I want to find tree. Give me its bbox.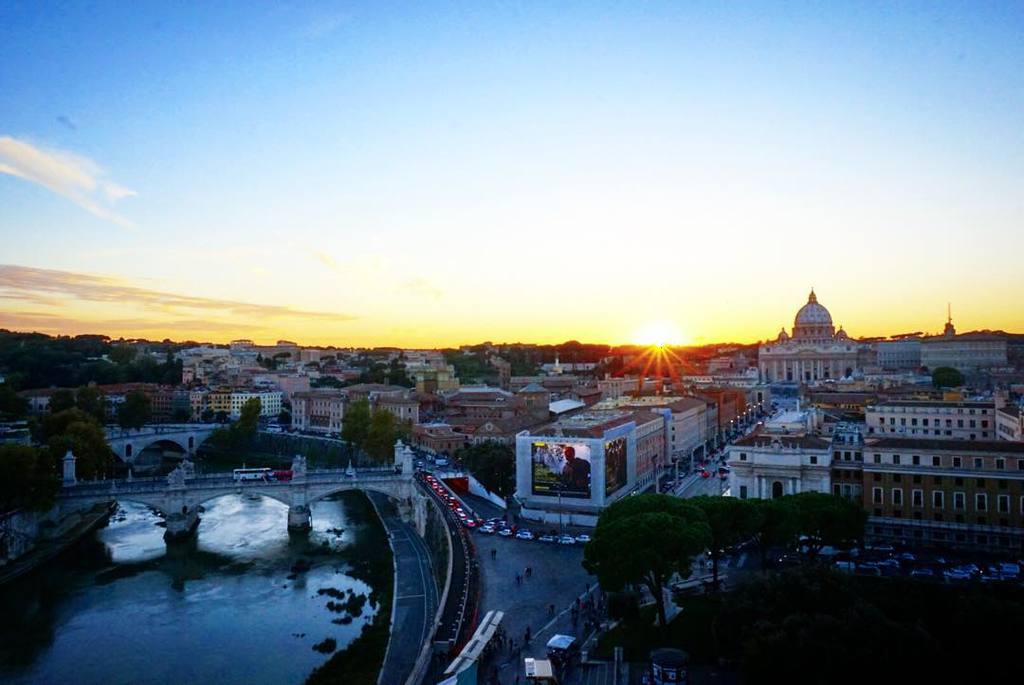
select_region(0, 383, 28, 430).
